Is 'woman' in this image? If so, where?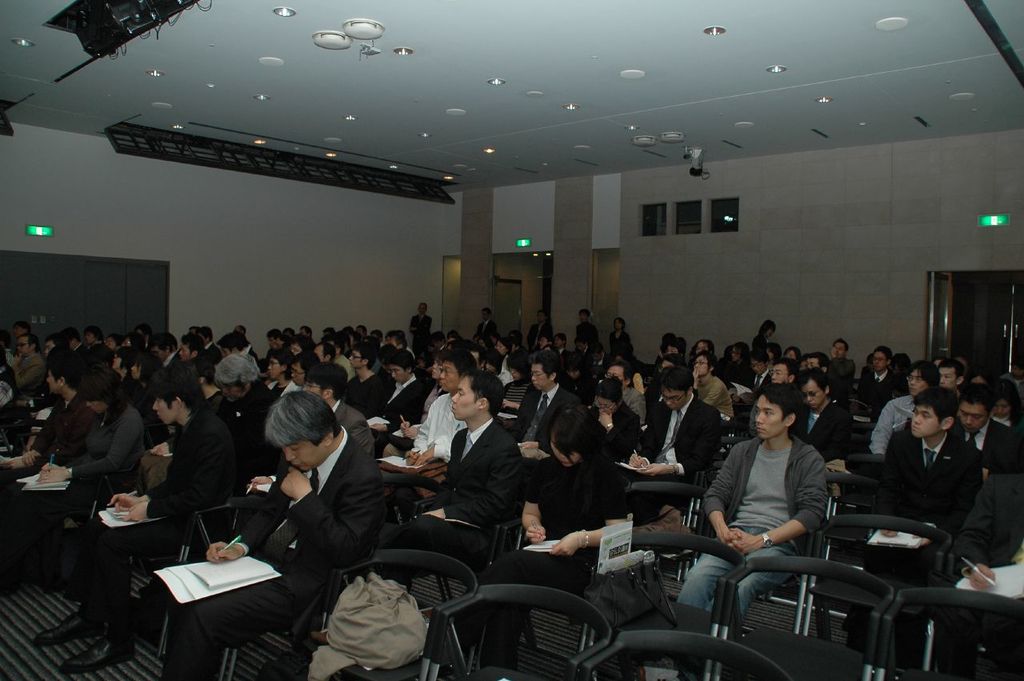
Yes, at l=382, t=347, r=450, b=465.
